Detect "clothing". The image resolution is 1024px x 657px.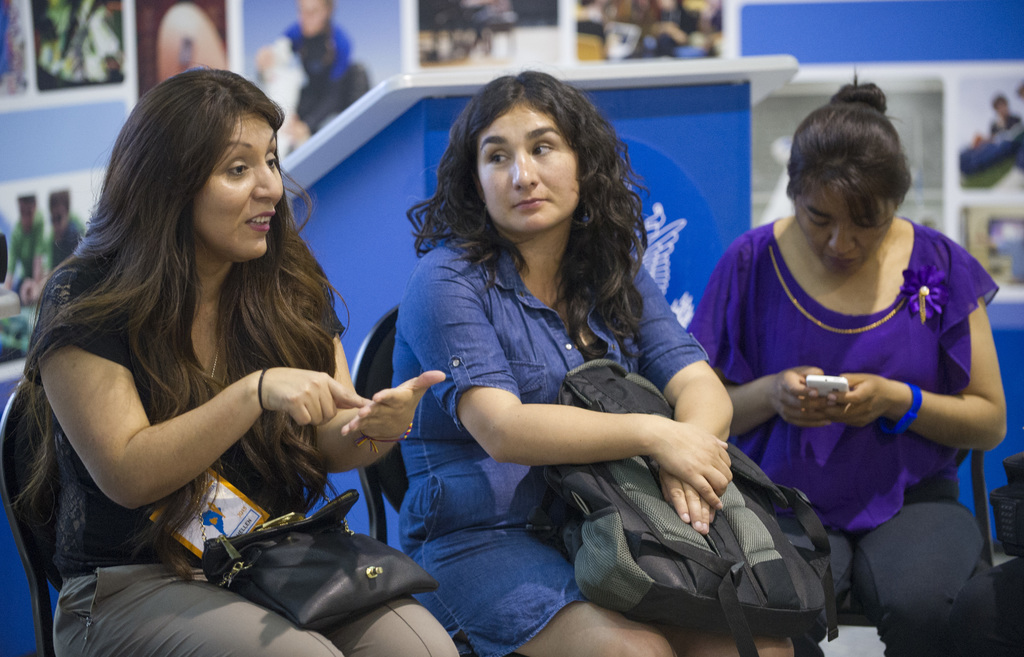
x1=941, y1=553, x2=1023, y2=656.
